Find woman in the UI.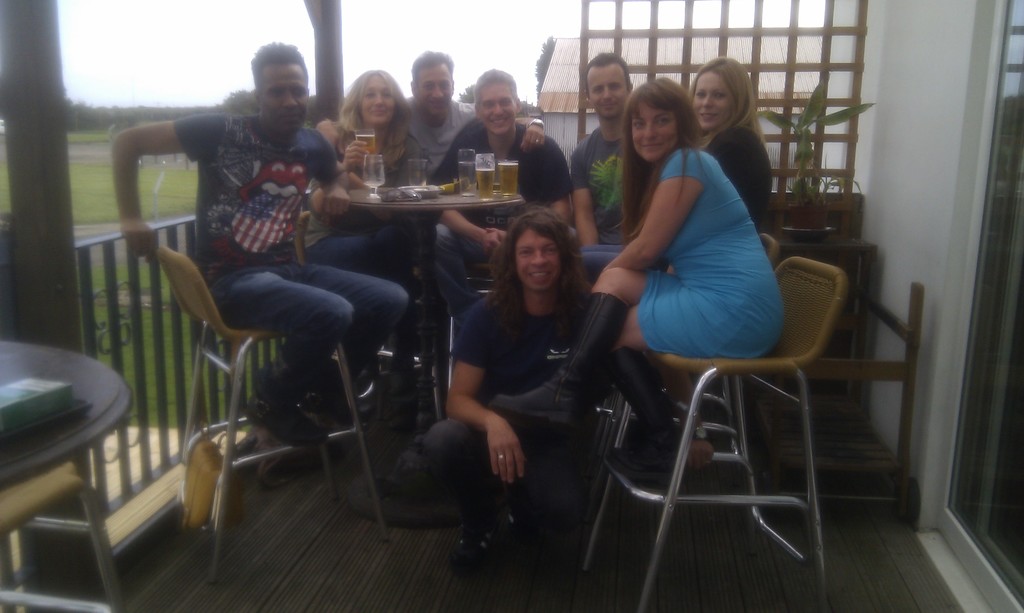
UI element at crop(582, 65, 792, 493).
